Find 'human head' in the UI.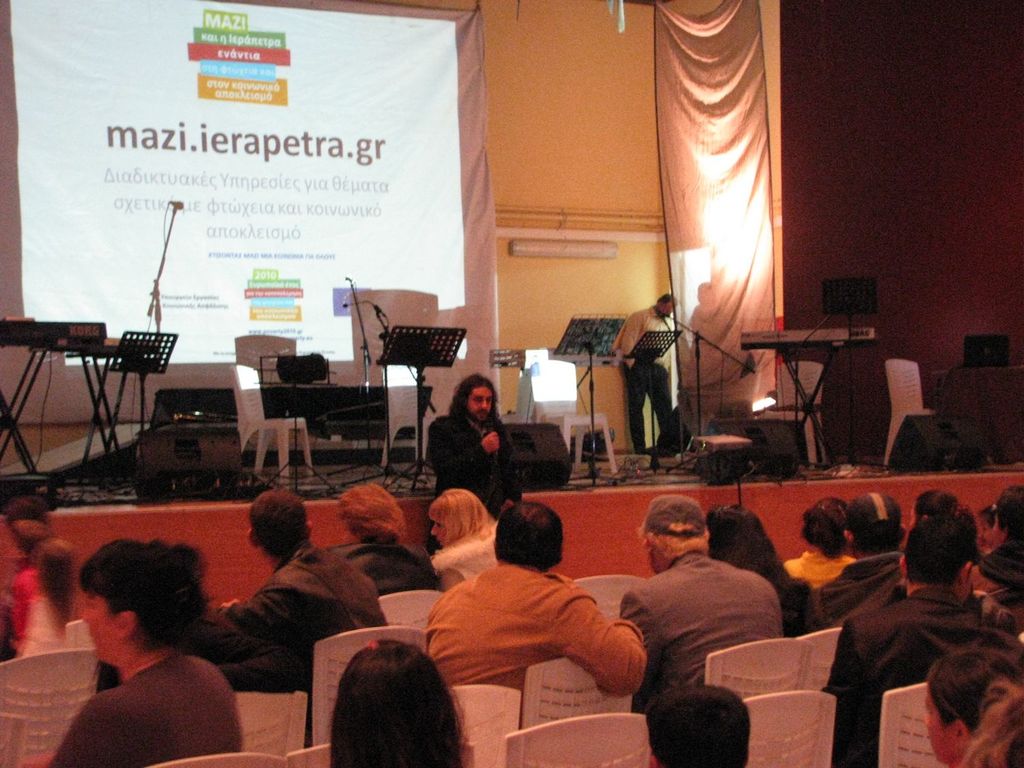
UI element at bbox=(425, 489, 487, 543).
